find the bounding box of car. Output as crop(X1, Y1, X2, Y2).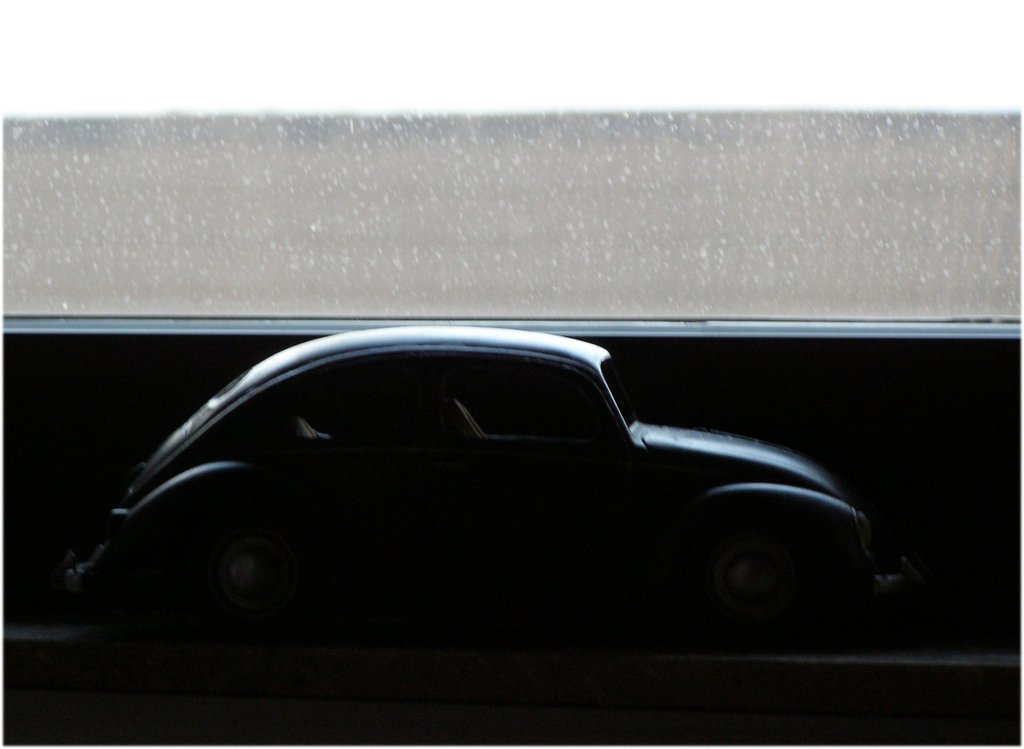
crop(62, 327, 911, 683).
